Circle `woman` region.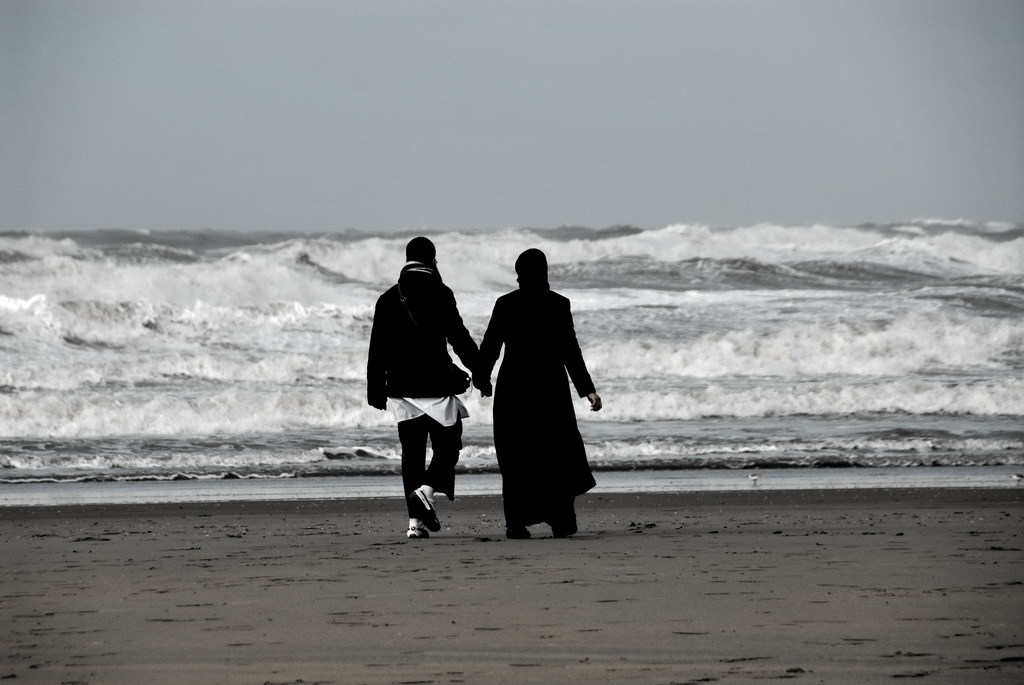
Region: <box>478,234,600,545</box>.
